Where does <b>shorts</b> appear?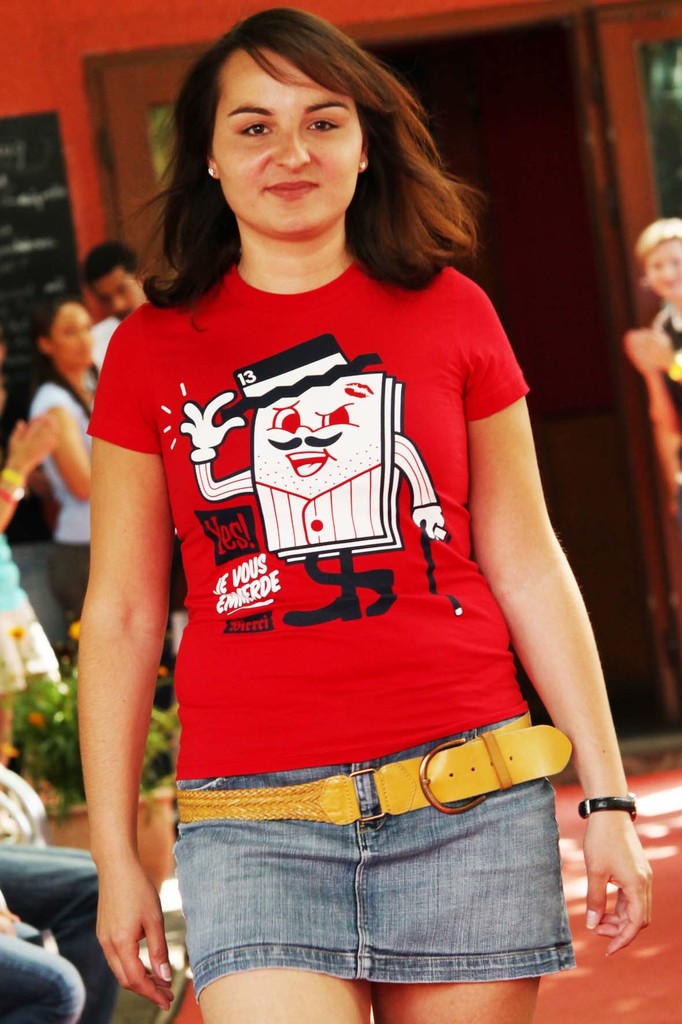
Appears at (x1=158, y1=747, x2=571, y2=1007).
